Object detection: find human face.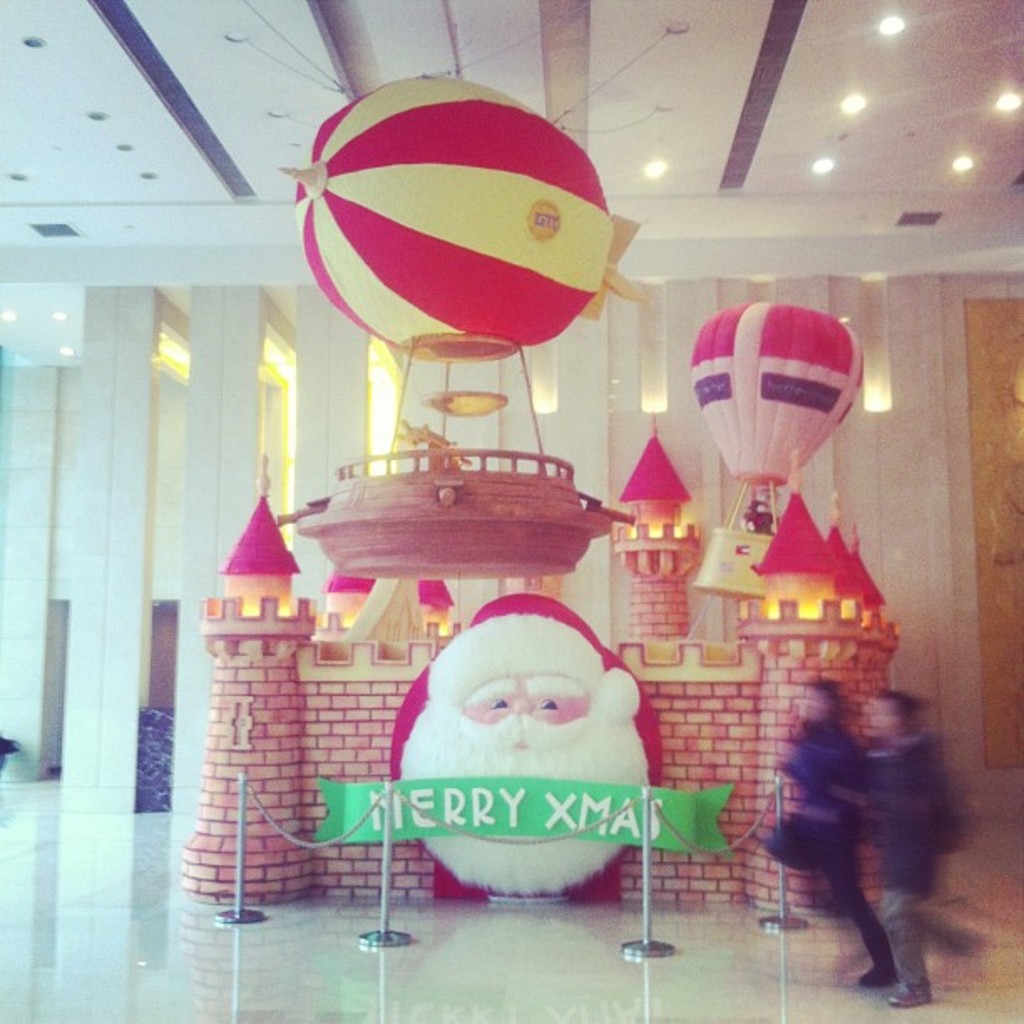
{"left": 460, "top": 668, "right": 587, "bottom": 746}.
